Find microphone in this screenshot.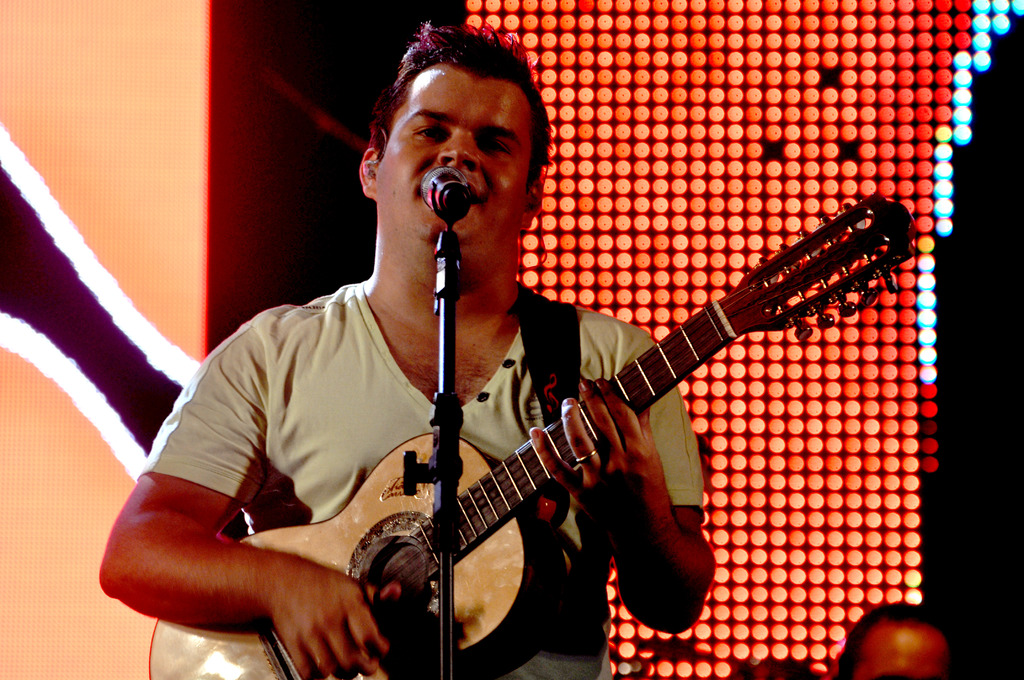
The bounding box for microphone is <region>419, 165, 472, 220</region>.
